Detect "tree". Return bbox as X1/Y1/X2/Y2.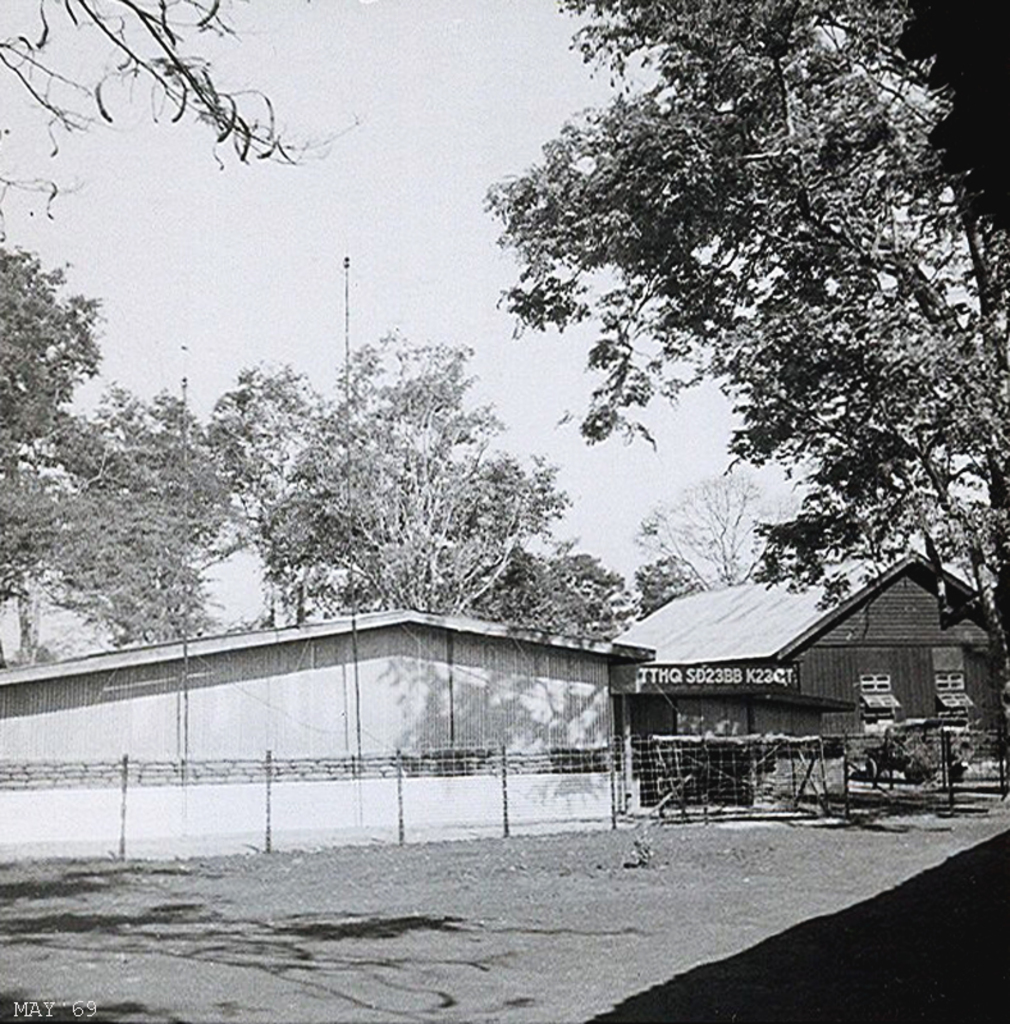
0/0/338/233.
